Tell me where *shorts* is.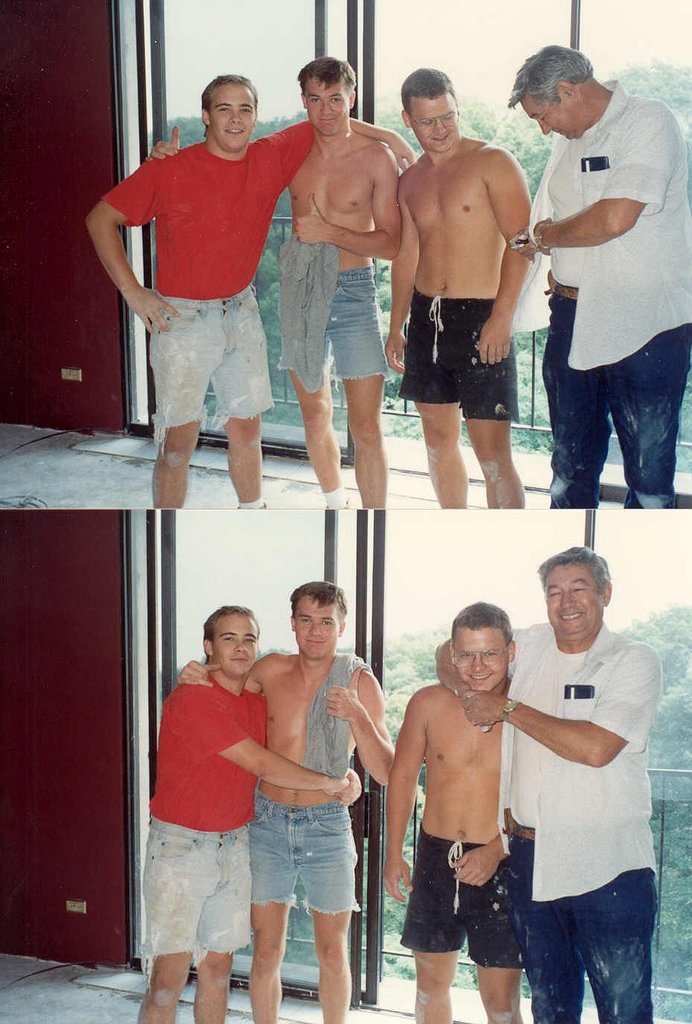
*shorts* is at detection(397, 824, 521, 968).
